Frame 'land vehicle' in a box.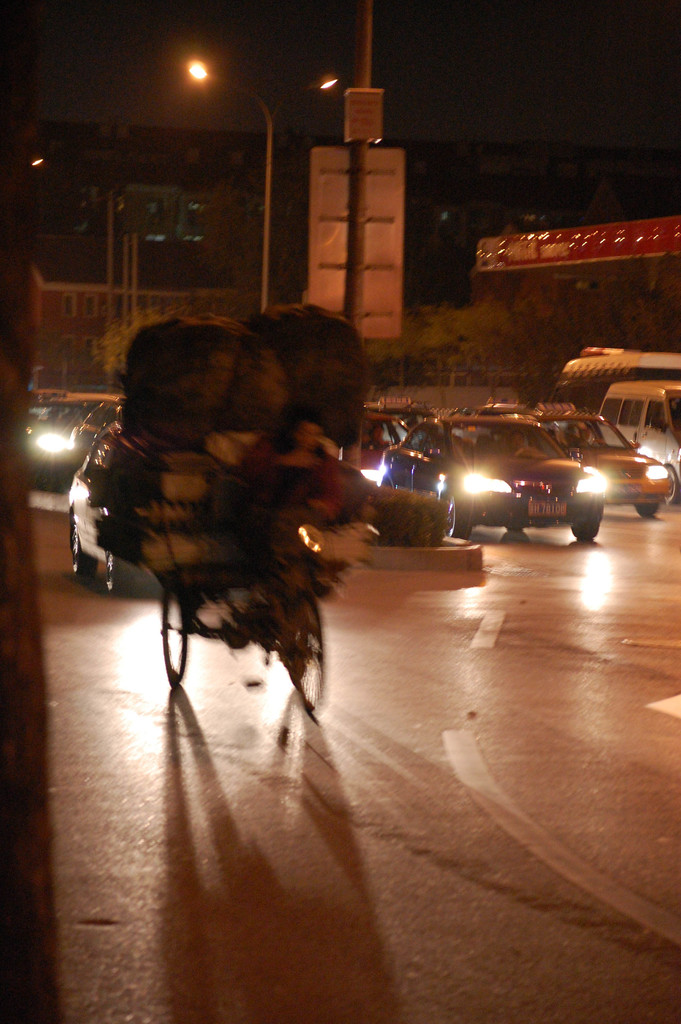
[67,404,124,473].
